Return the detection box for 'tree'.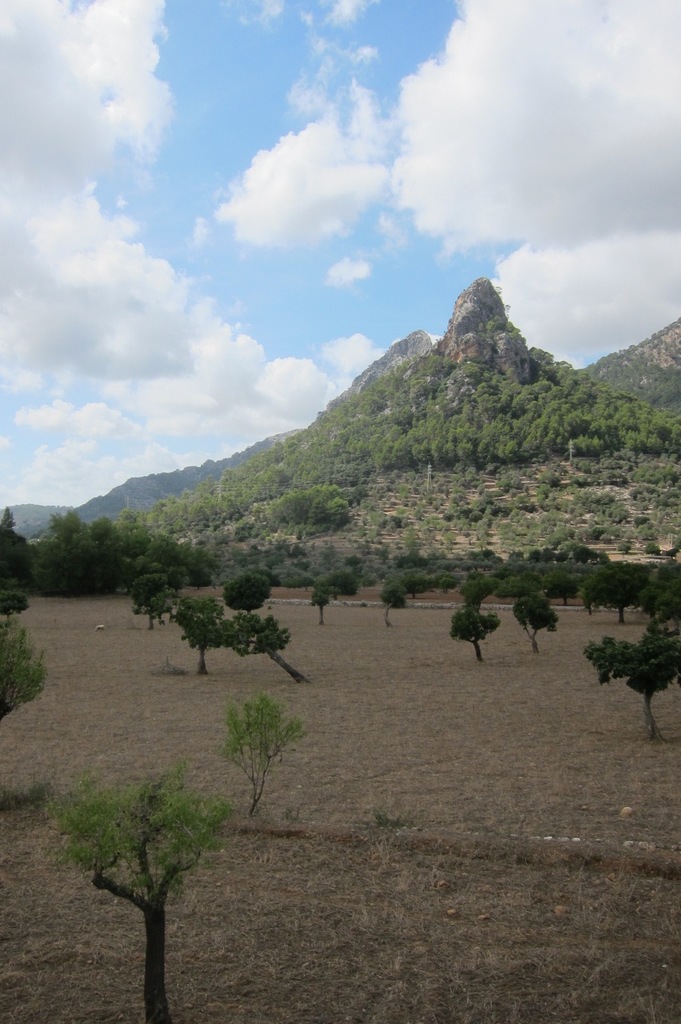
left=168, top=590, right=238, bottom=676.
